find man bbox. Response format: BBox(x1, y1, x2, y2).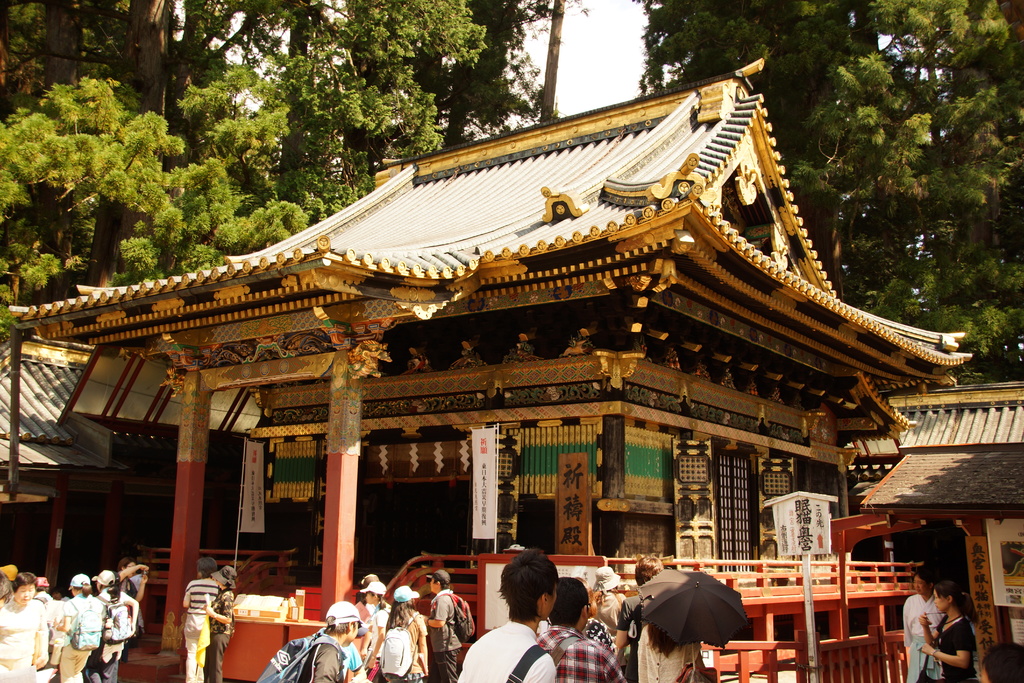
BBox(612, 557, 668, 682).
